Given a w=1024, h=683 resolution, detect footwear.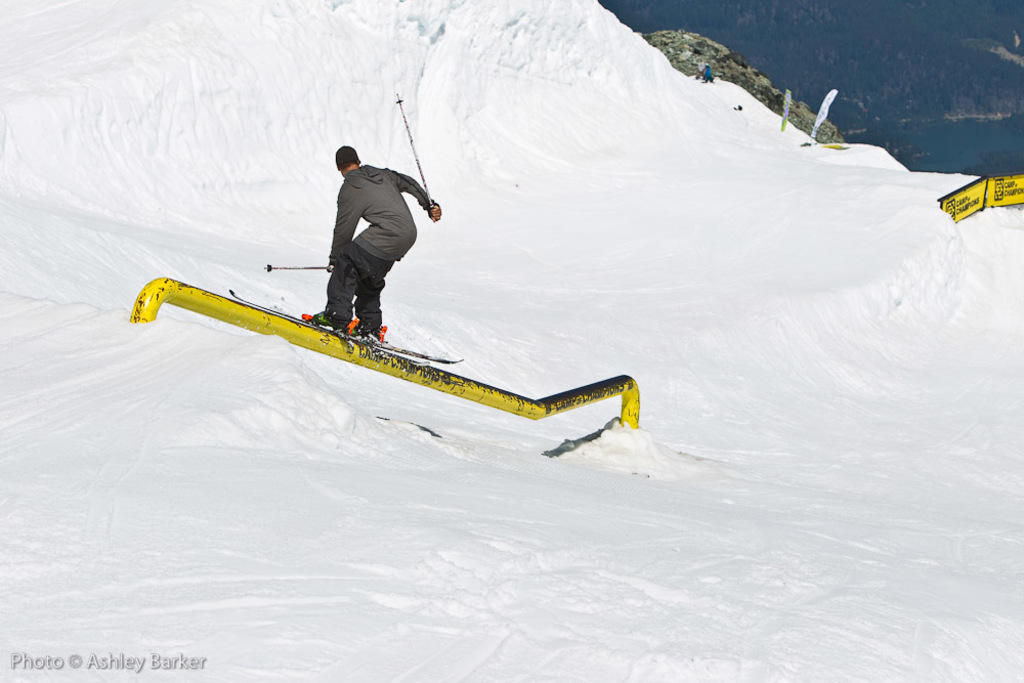
box(307, 309, 342, 329).
